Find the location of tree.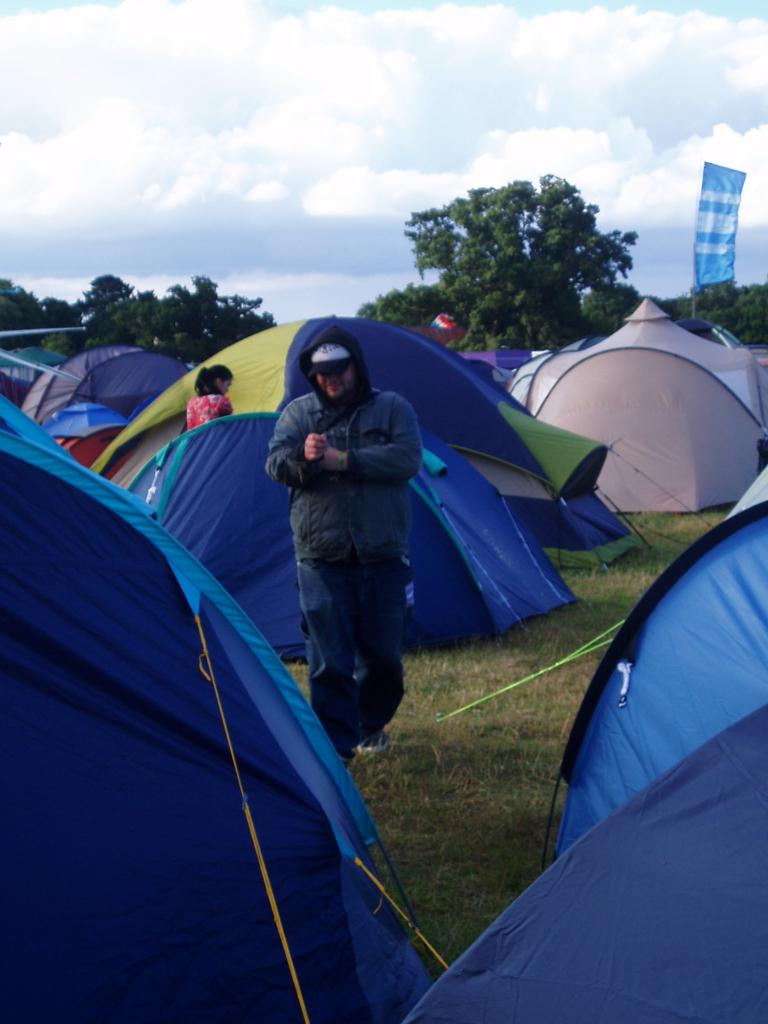
Location: [left=577, top=281, right=646, bottom=333].
